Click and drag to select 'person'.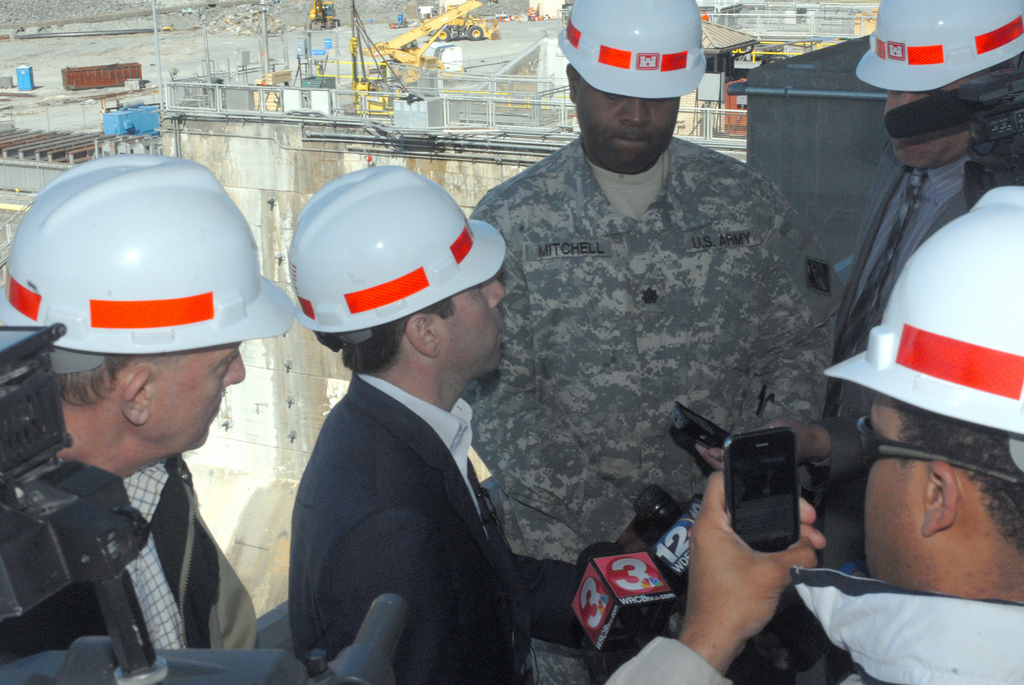
Selection: bbox=[455, 0, 830, 579].
